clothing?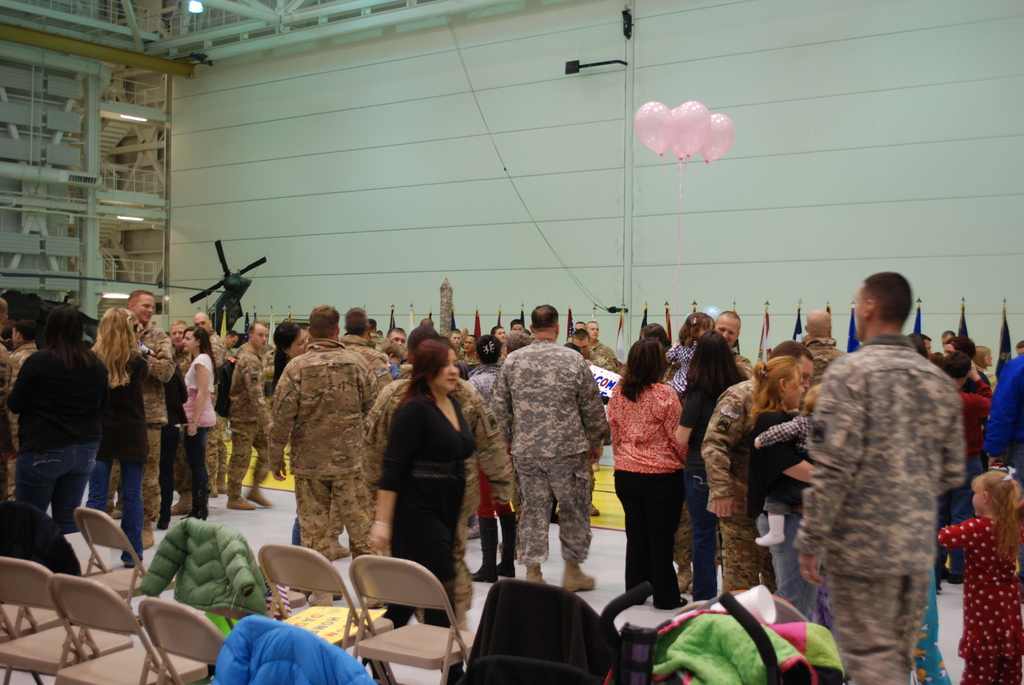
(604, 375, 690, 605)
